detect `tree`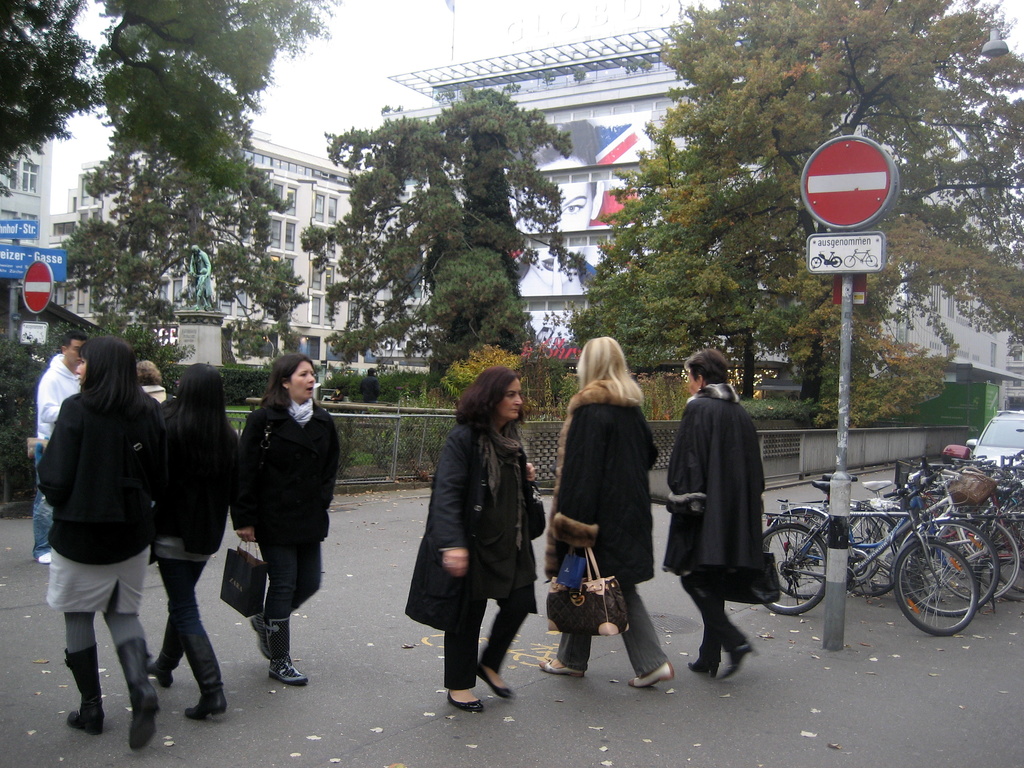
[x1=26, y1=68, x2=311, y2=376]
